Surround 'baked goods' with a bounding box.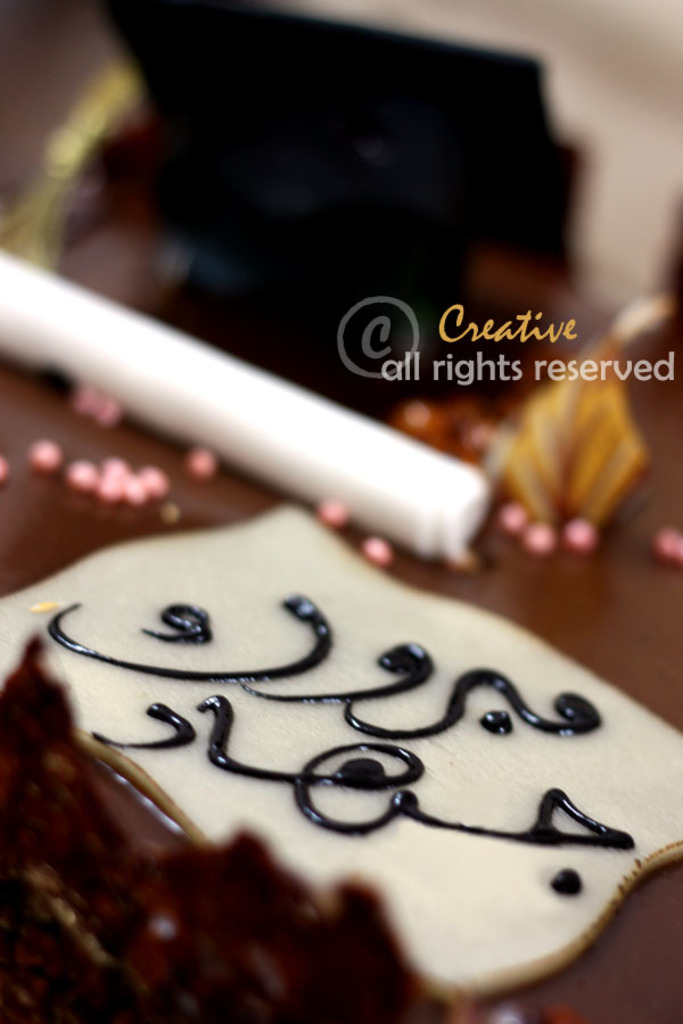
box(0, 422, 682, 1023).
